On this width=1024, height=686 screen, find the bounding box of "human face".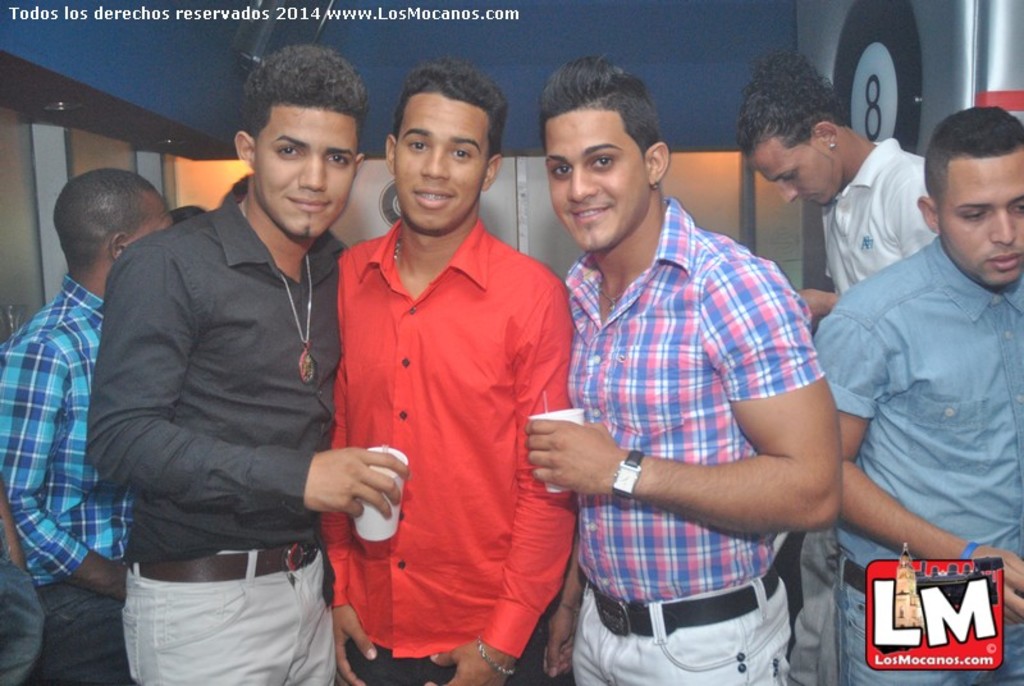
Bounding box: left=252, top=106, right=360, bottom=238.
